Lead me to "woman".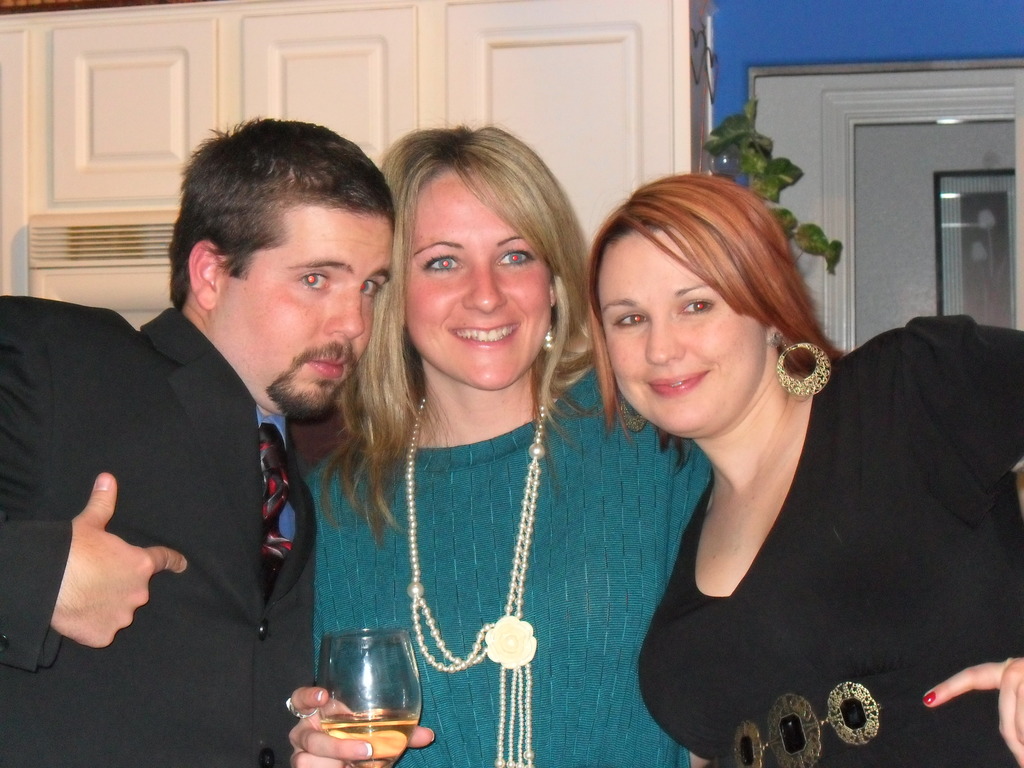
Lead to bbox=[287, 131, 719, 767].
